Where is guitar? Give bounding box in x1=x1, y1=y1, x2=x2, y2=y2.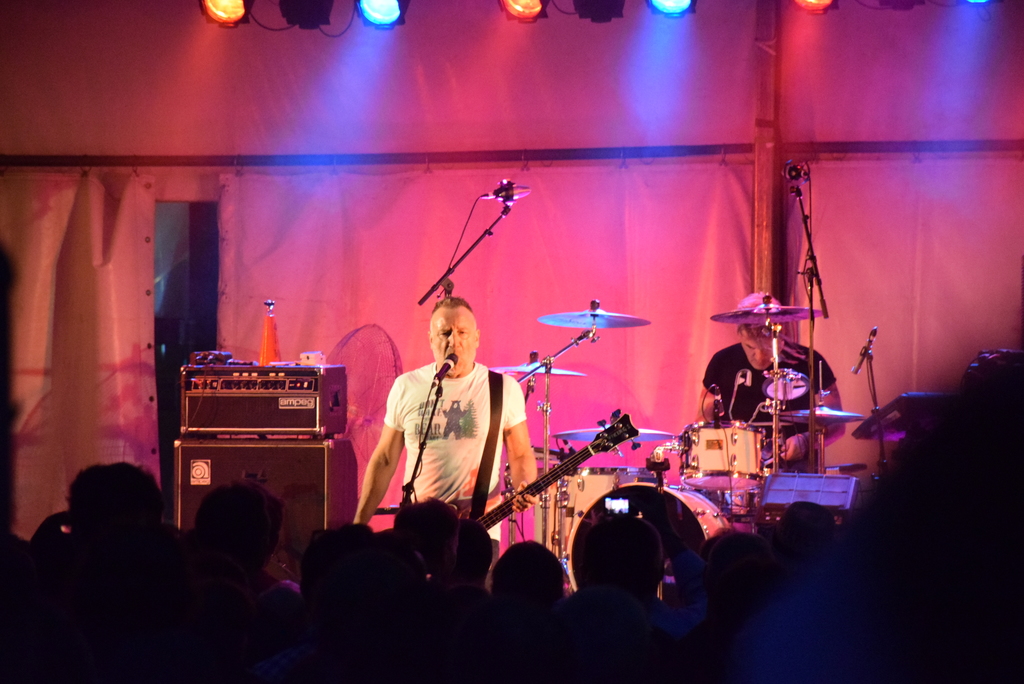
x1=390, y1=411, x2=637, y2=532.
